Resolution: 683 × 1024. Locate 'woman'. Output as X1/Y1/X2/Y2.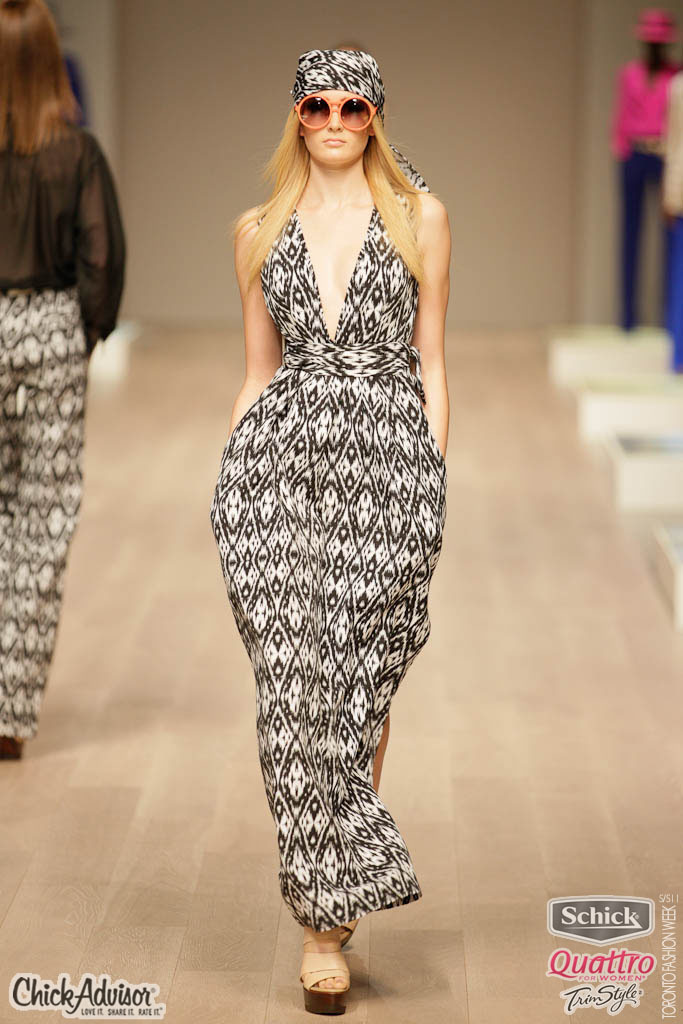
196/4/465/969.
